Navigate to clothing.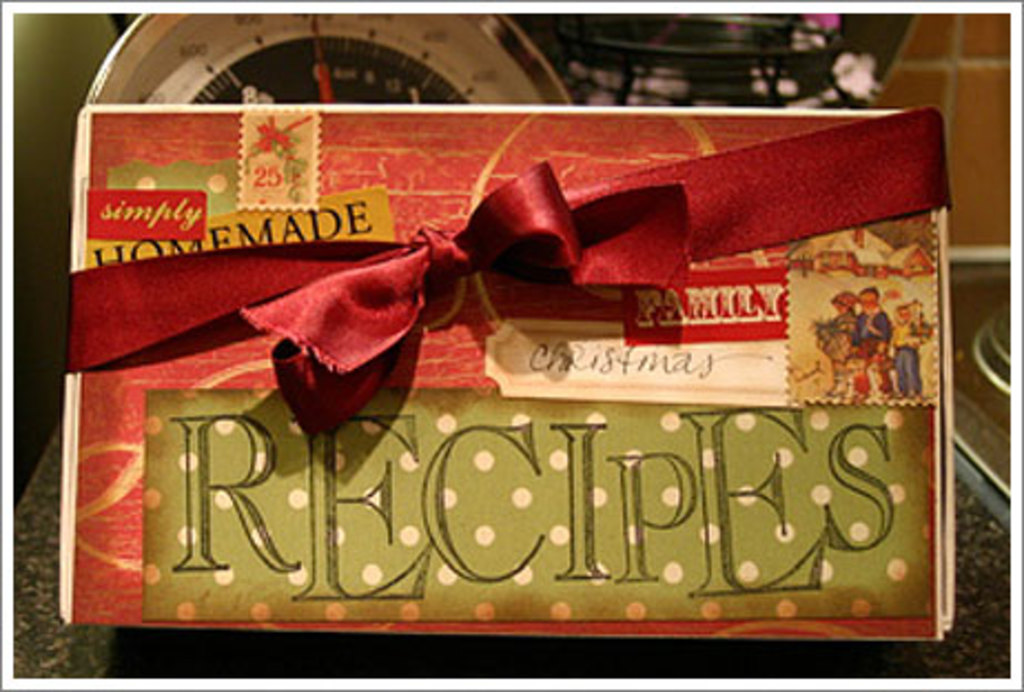
Navigation target: pyautogui.locateOnScreen(853, 306, 880, 375).
